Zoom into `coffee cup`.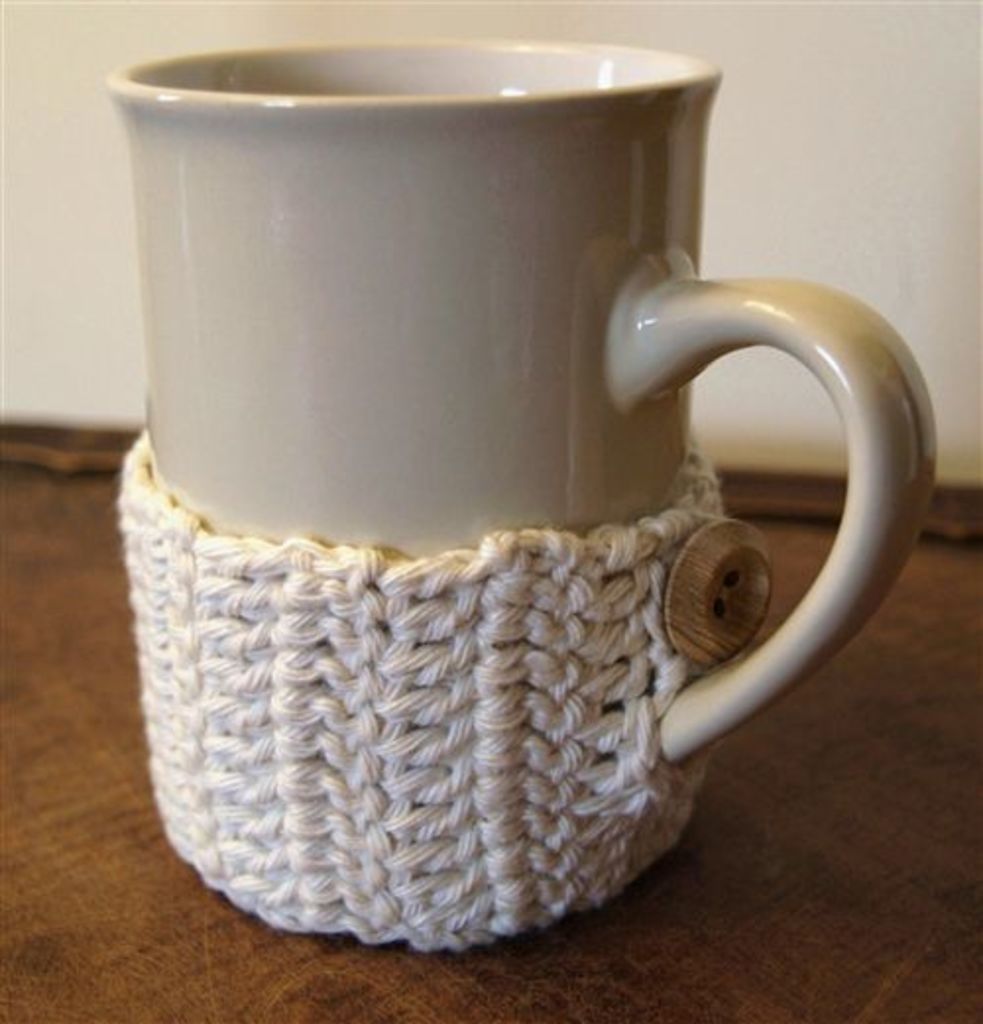
Zoom target: bbox(98, 35, 938, 951).
